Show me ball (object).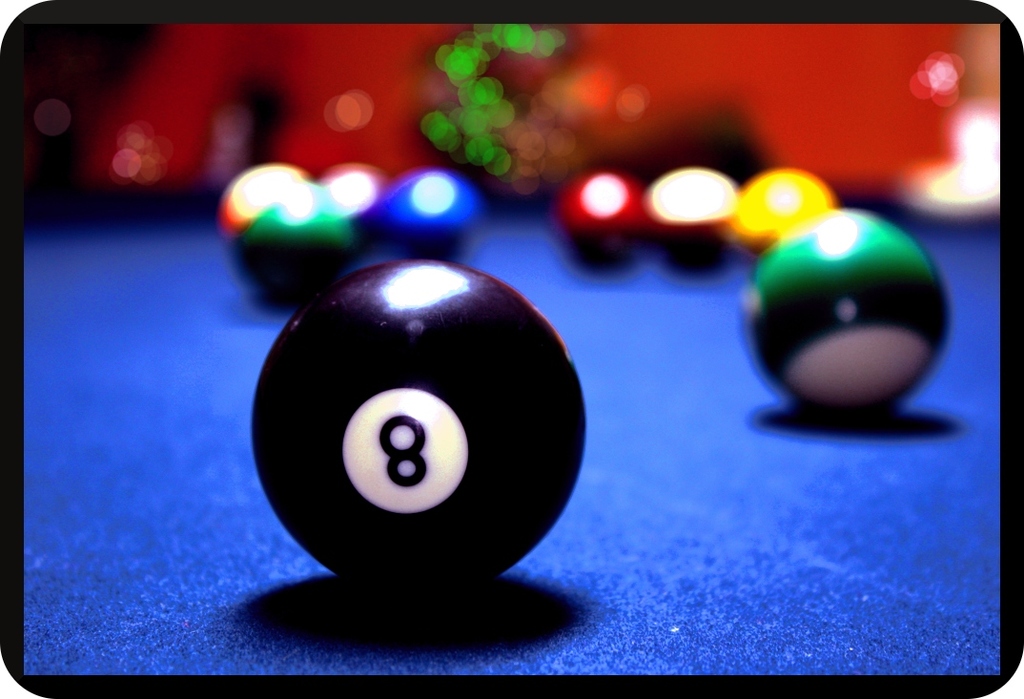
ball (object) is here: bbox=[738, 214, 949, 425].
